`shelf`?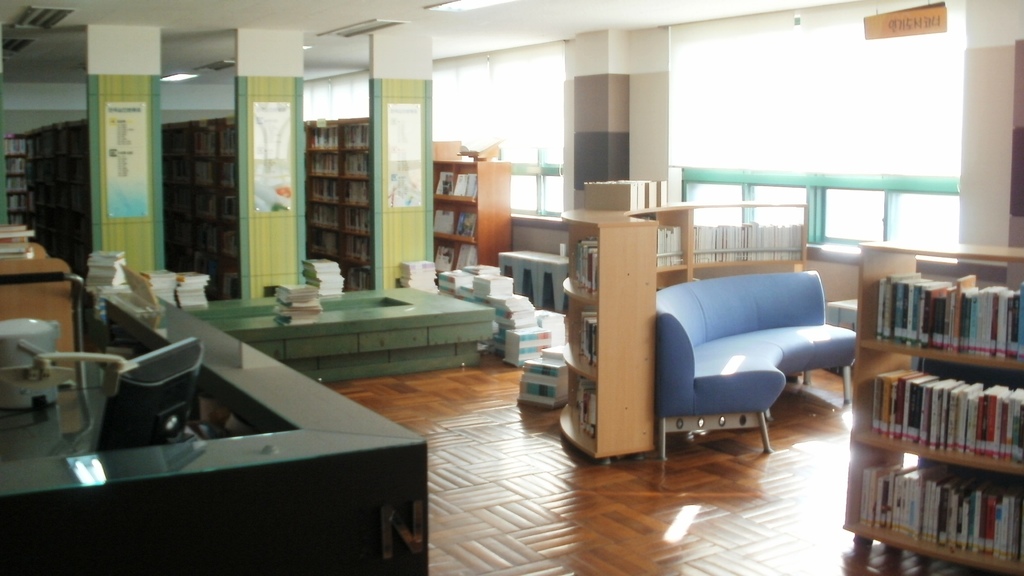
box(558, 212, 668, 460)
